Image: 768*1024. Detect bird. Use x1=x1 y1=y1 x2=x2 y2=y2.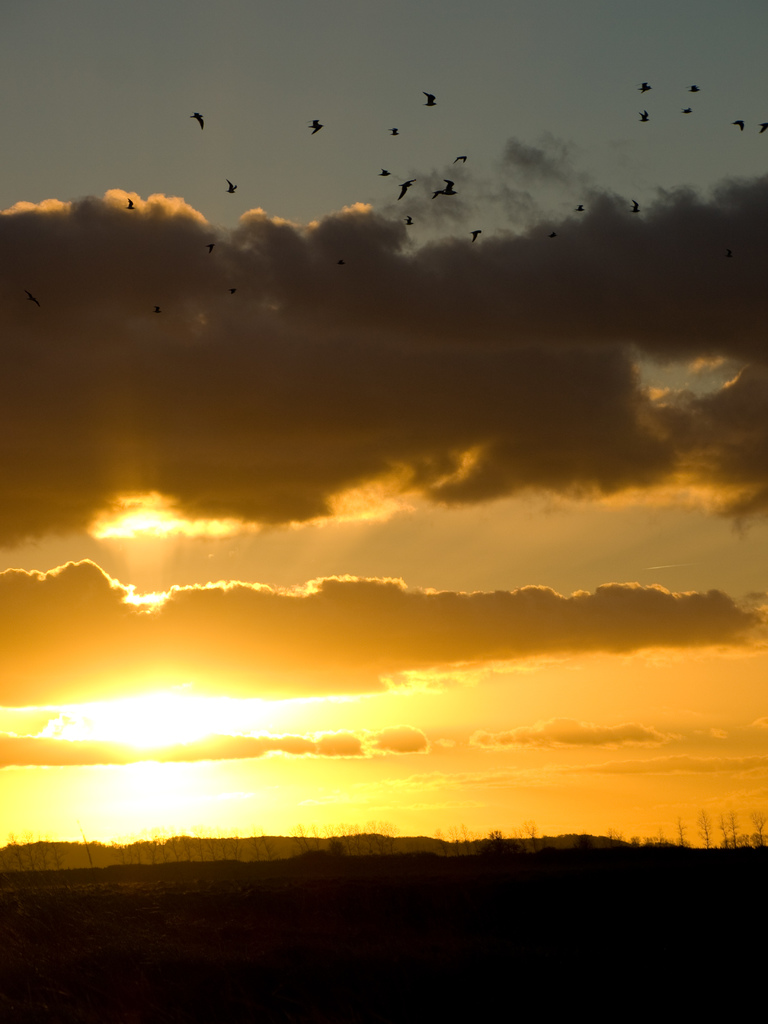
x1=420 y1=86 x2=440 y2=109.
